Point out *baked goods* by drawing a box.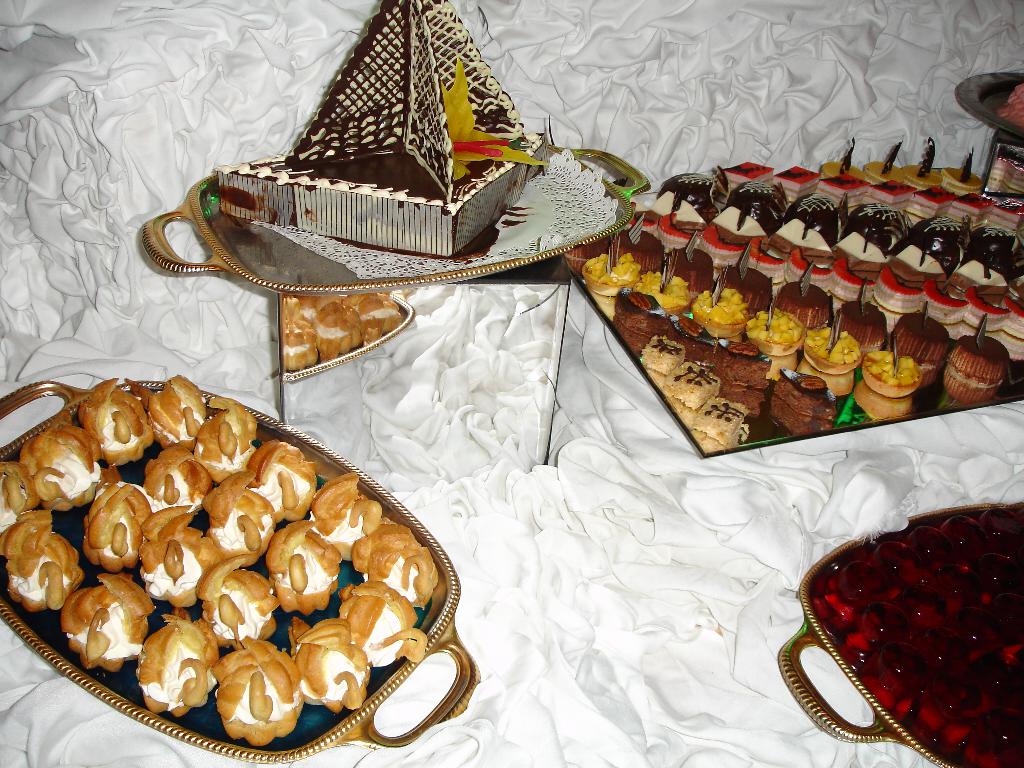
873:260:929:307.
